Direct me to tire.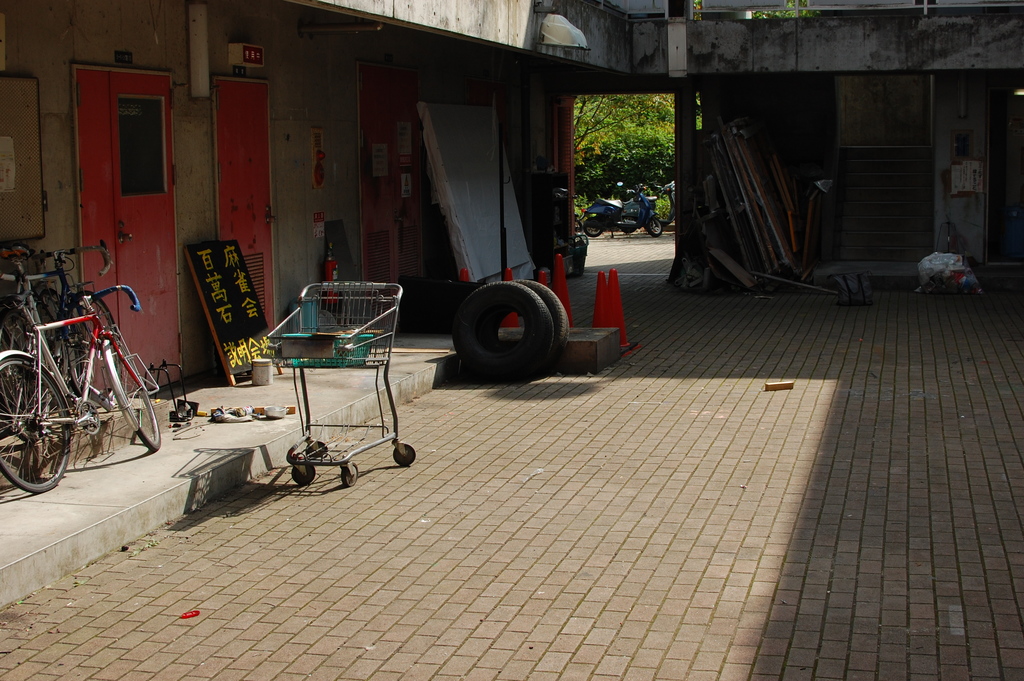
Direction: box=[451, 278, 555, 381].
